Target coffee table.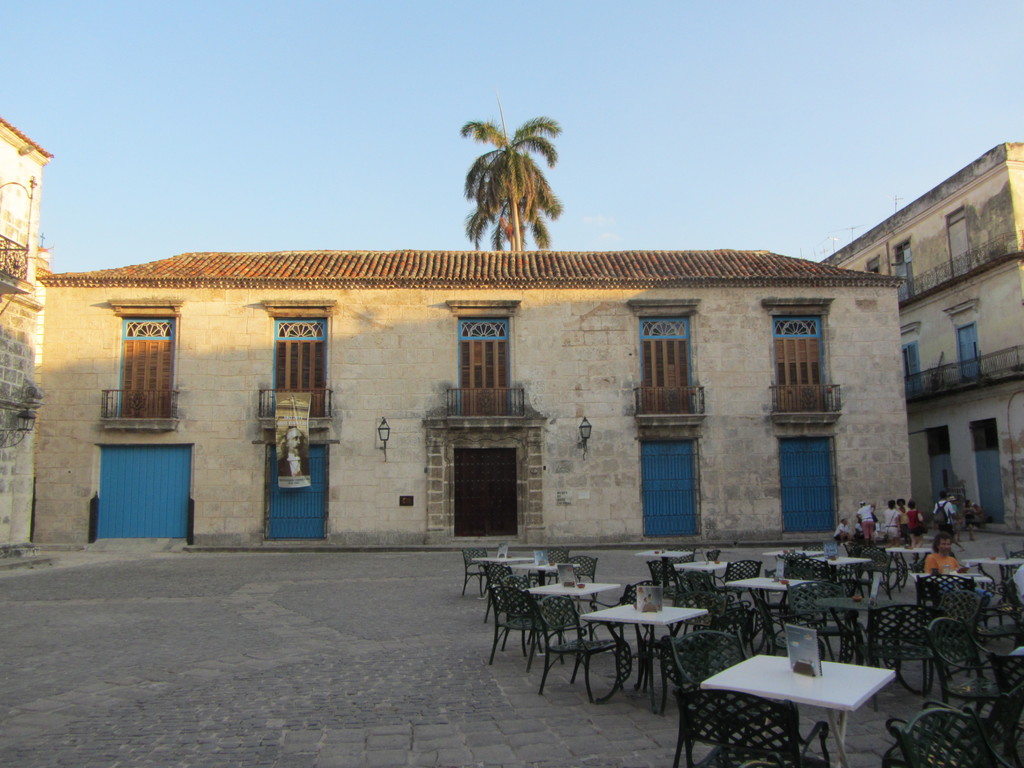
Target region: [left=521, top=579, right=611, bottom=653].
